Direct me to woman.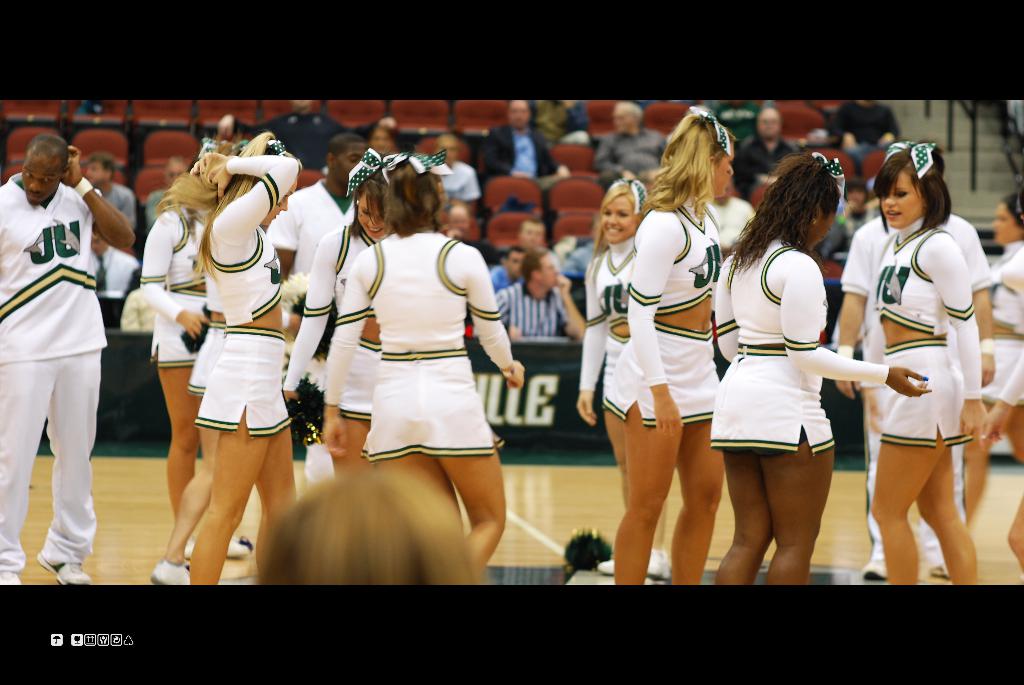
Direction: <box>930,191,1023,579</box>.
